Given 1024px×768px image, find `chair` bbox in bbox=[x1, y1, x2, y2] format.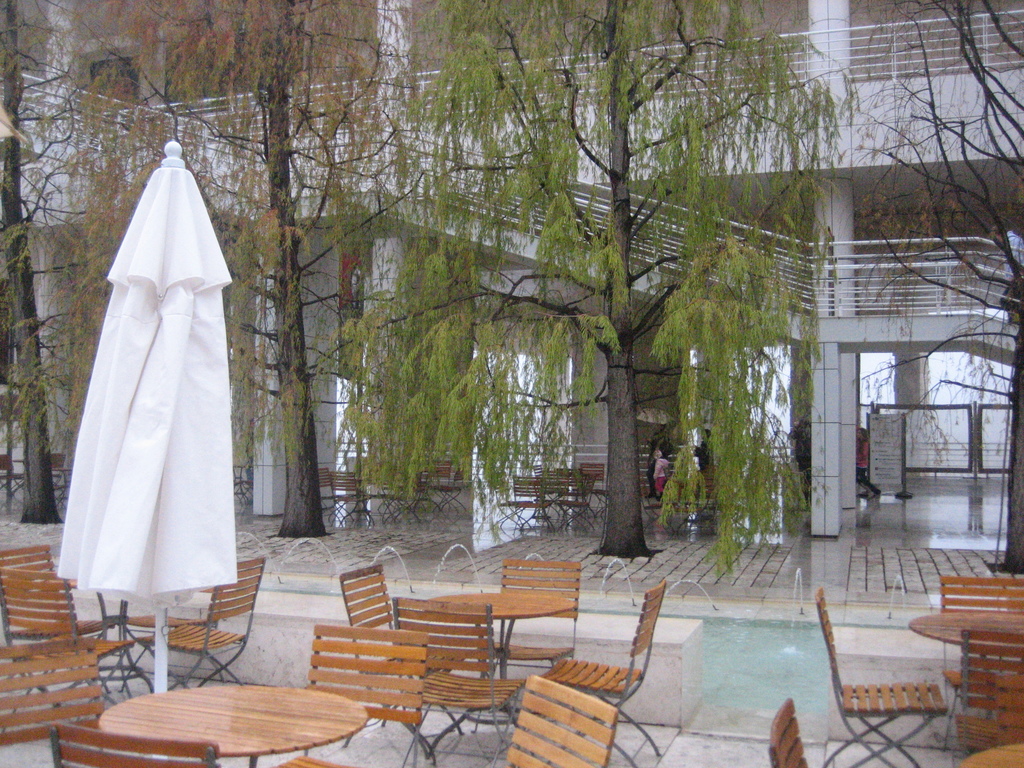
bbox=[335, 562, 465, 749].
